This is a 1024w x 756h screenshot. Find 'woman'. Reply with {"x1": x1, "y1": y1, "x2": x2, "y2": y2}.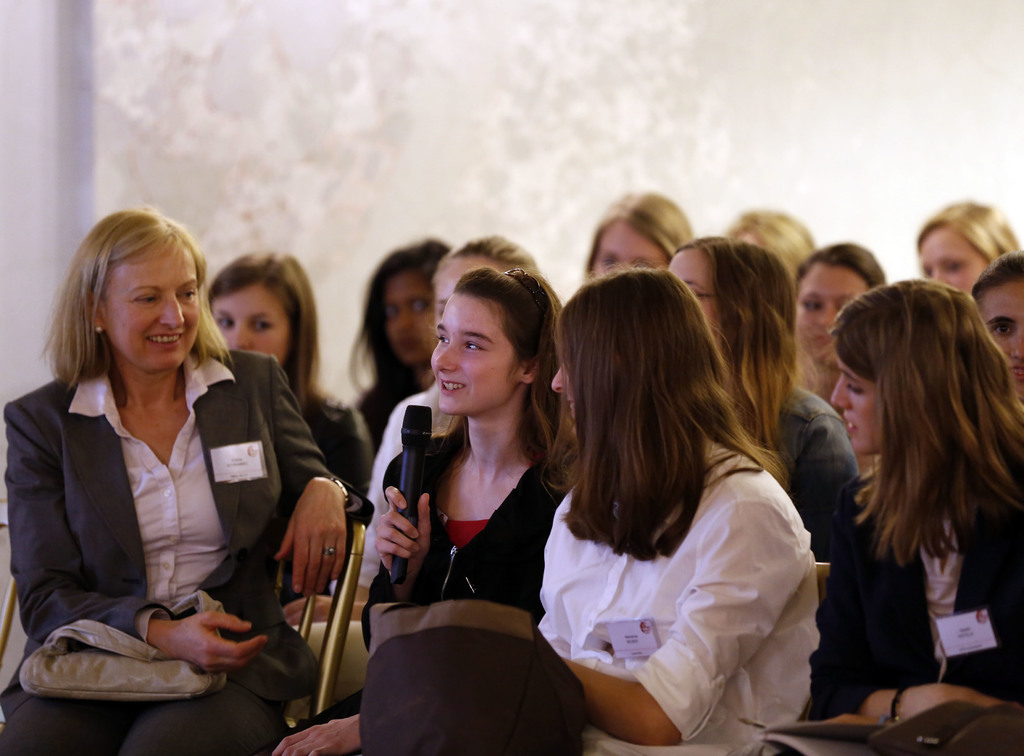
{"x1": 724, "y1": 204, "x2": 819, "y2": 287}.
